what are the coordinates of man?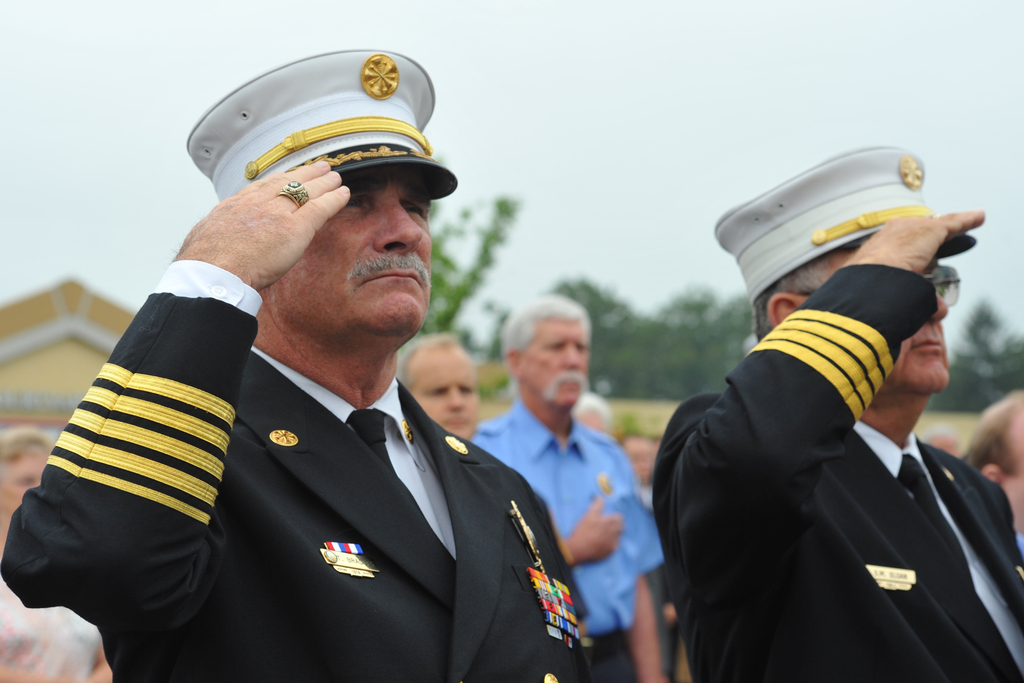
[469, 293, 679, 682].
